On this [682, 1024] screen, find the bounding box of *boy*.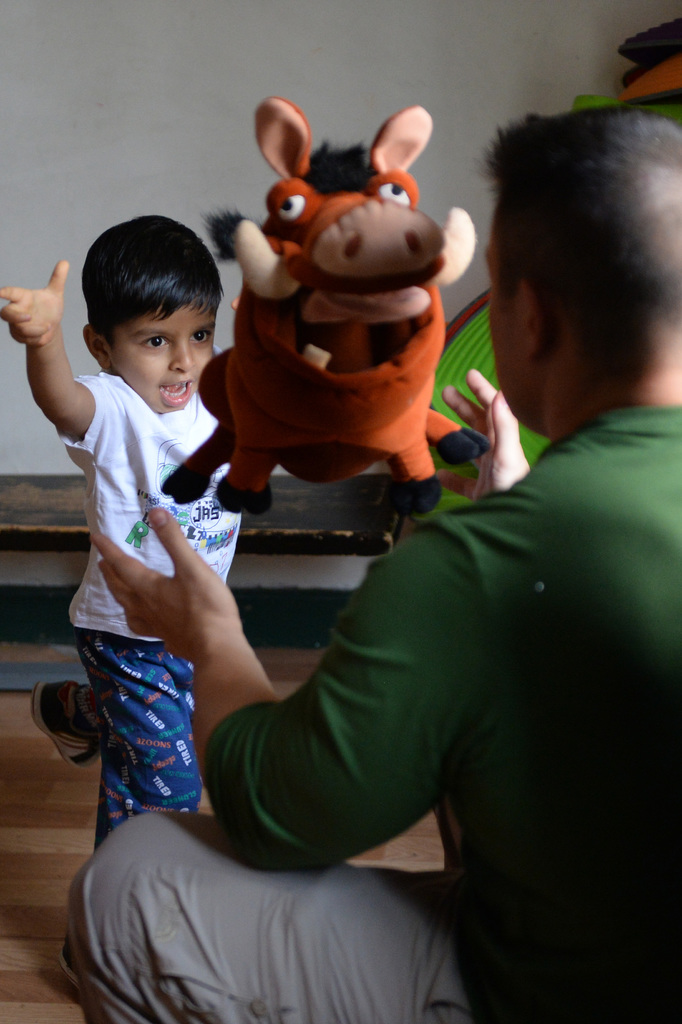
Bounding box: BBox(0, 216, 254, 994).
